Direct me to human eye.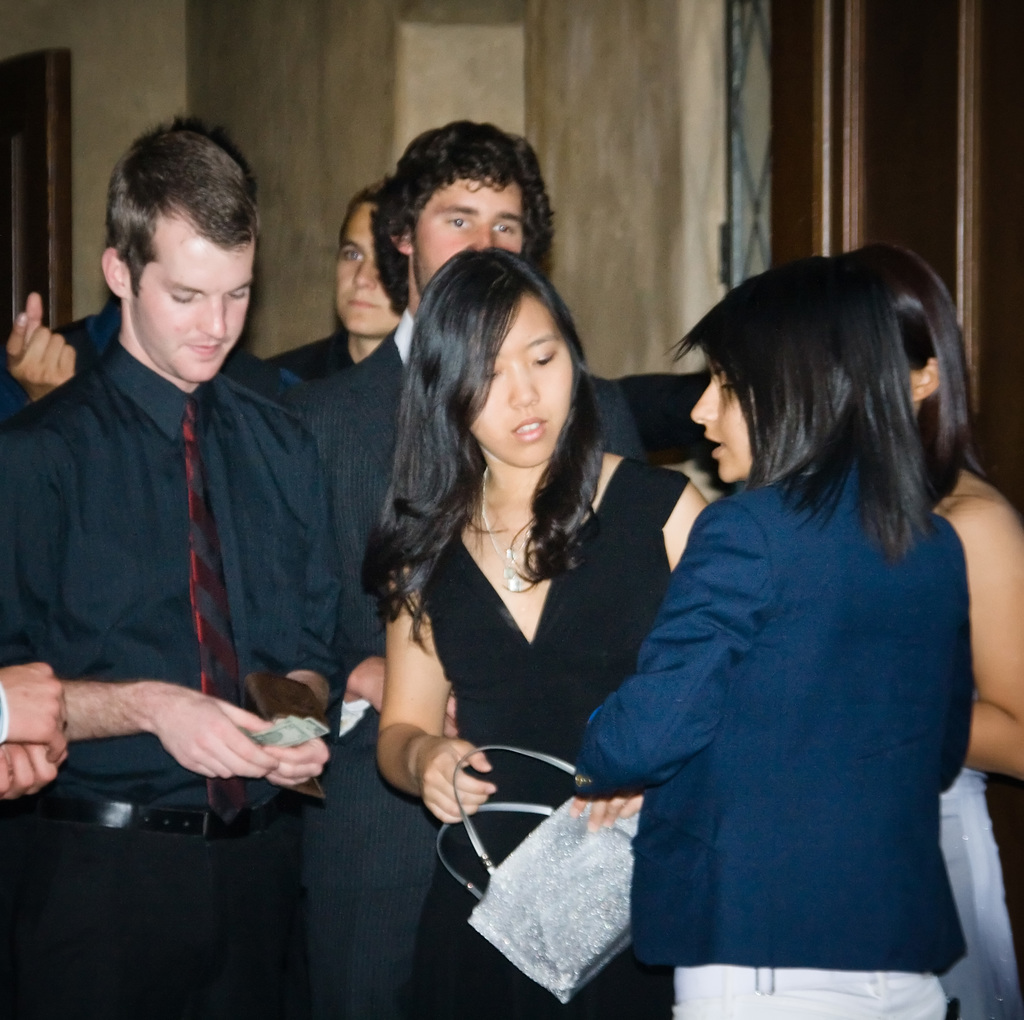
Direction: box(531, 348, 562, 367).
